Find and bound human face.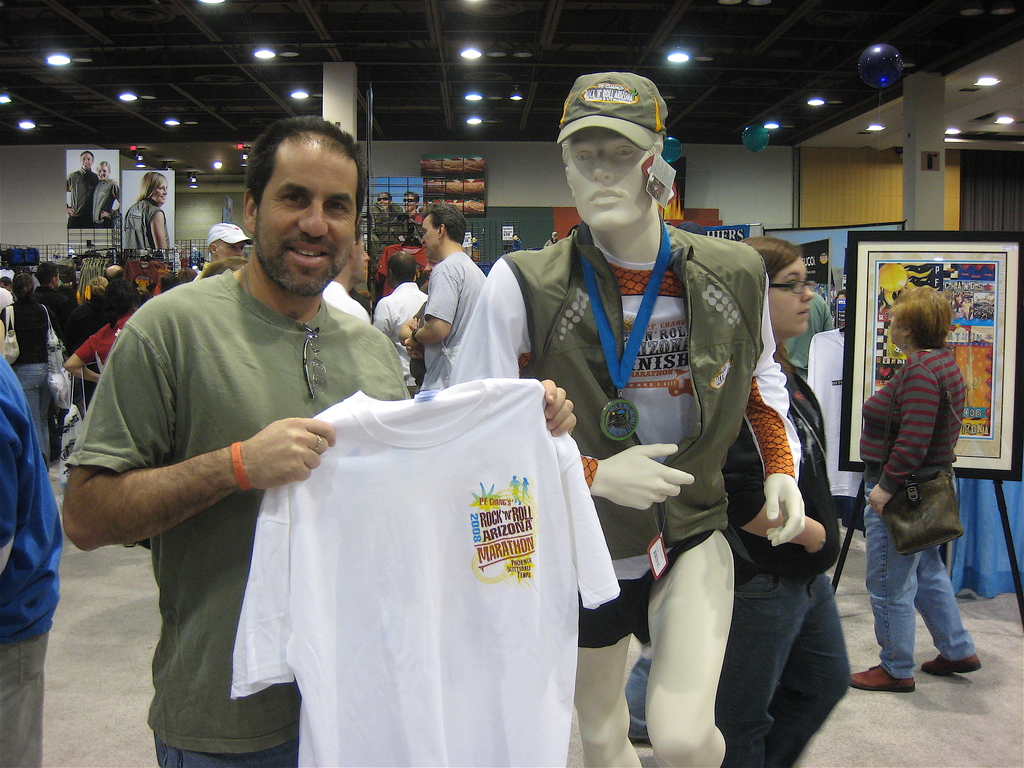
Bound: 153,181,168,204.
